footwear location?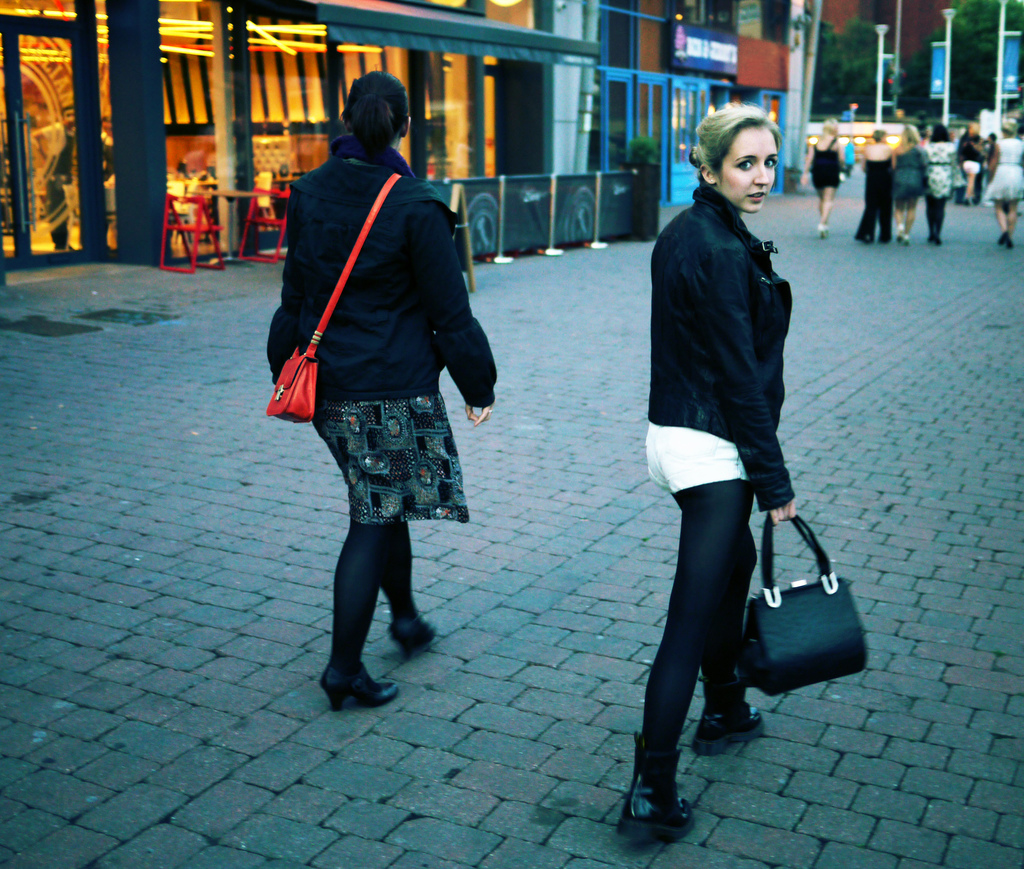
[893, 223, 903, 237]
